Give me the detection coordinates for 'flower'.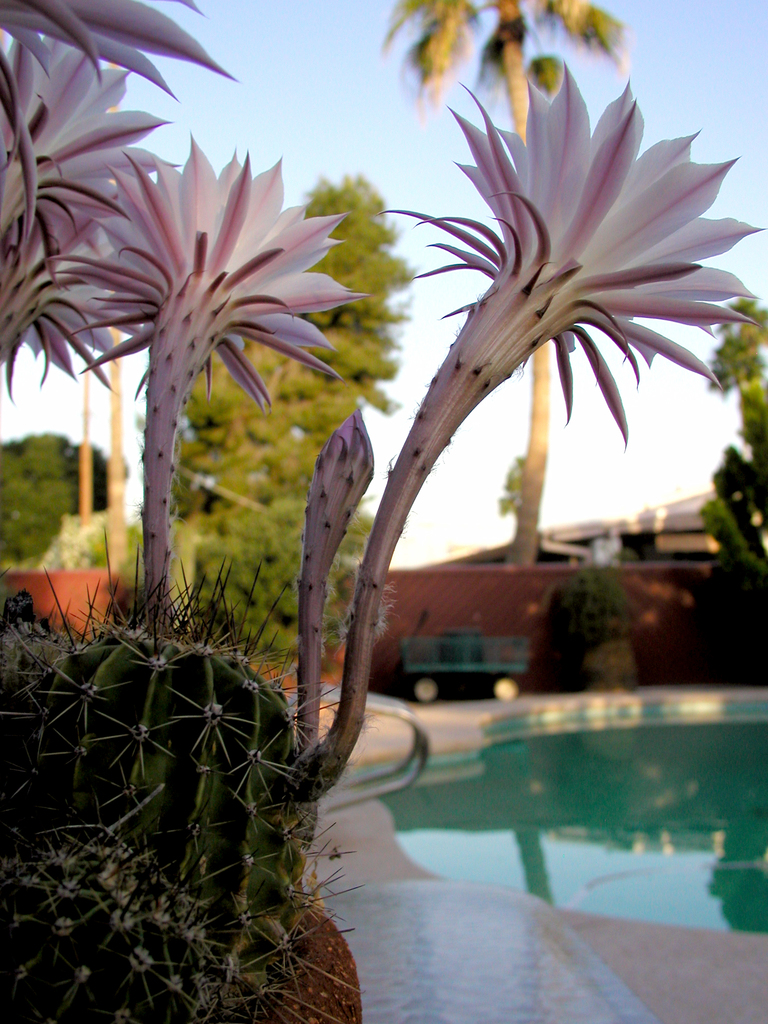
box=[378, 60, 765, 458].
